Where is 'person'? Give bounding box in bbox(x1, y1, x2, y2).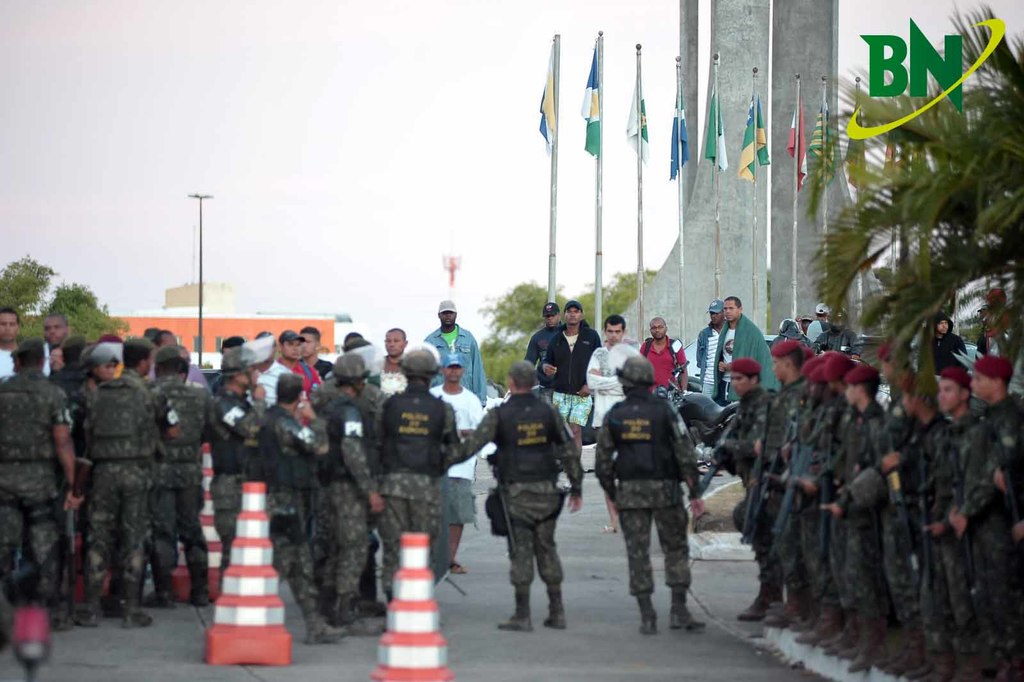
bbox(0, 338, 90, 675).
